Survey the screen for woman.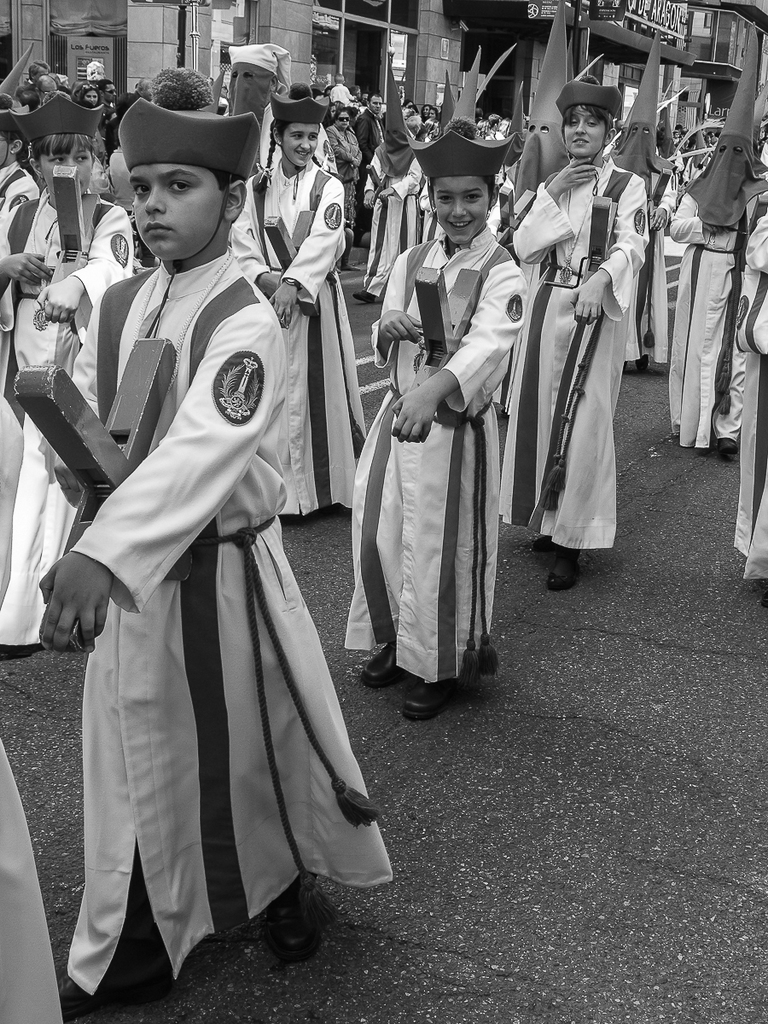
Survey found: [422, 104, 433, 120].
